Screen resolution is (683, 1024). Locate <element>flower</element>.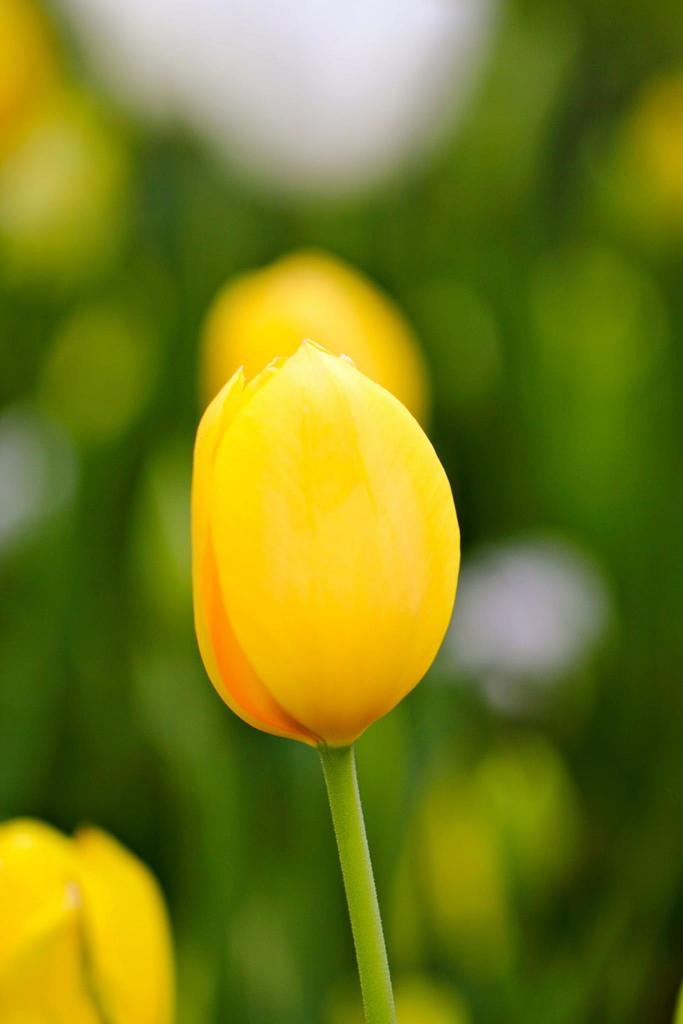
box(169, 295, 470, 802).
